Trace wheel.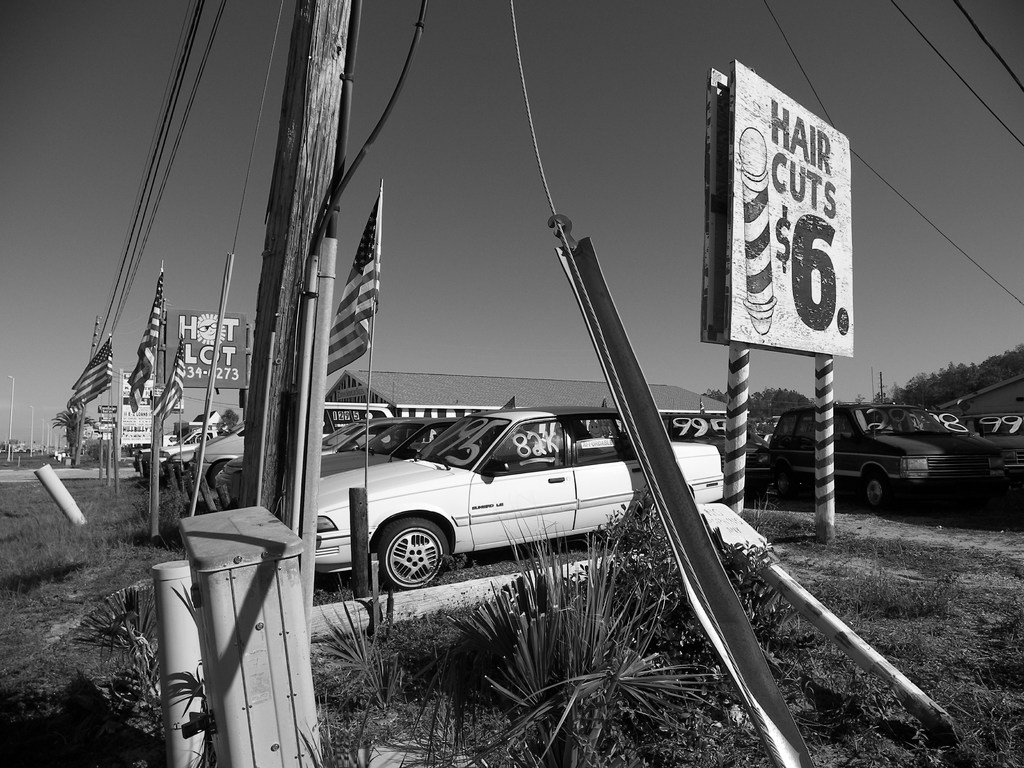
Traced to 210, 454, 232, 490.
